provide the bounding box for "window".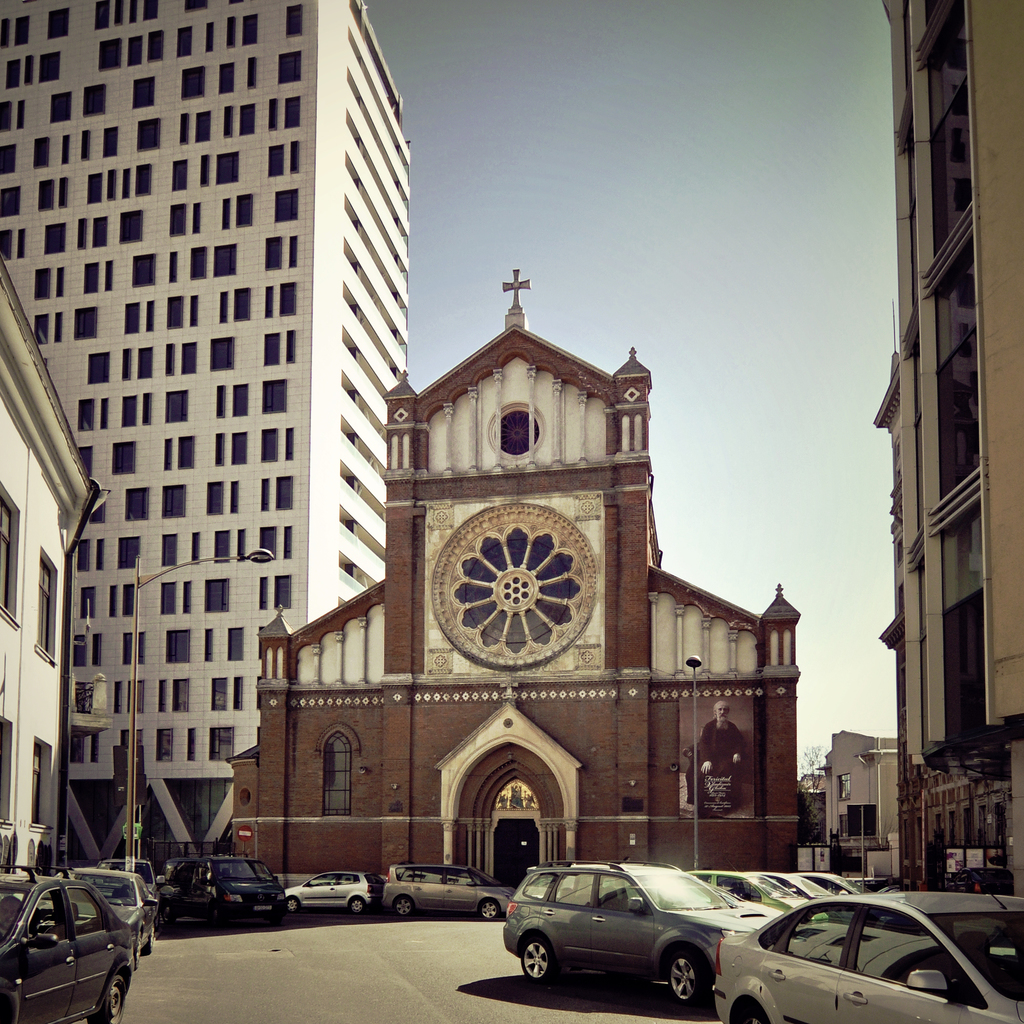
(x1=195, y1=155, x2=204, y2=181).
